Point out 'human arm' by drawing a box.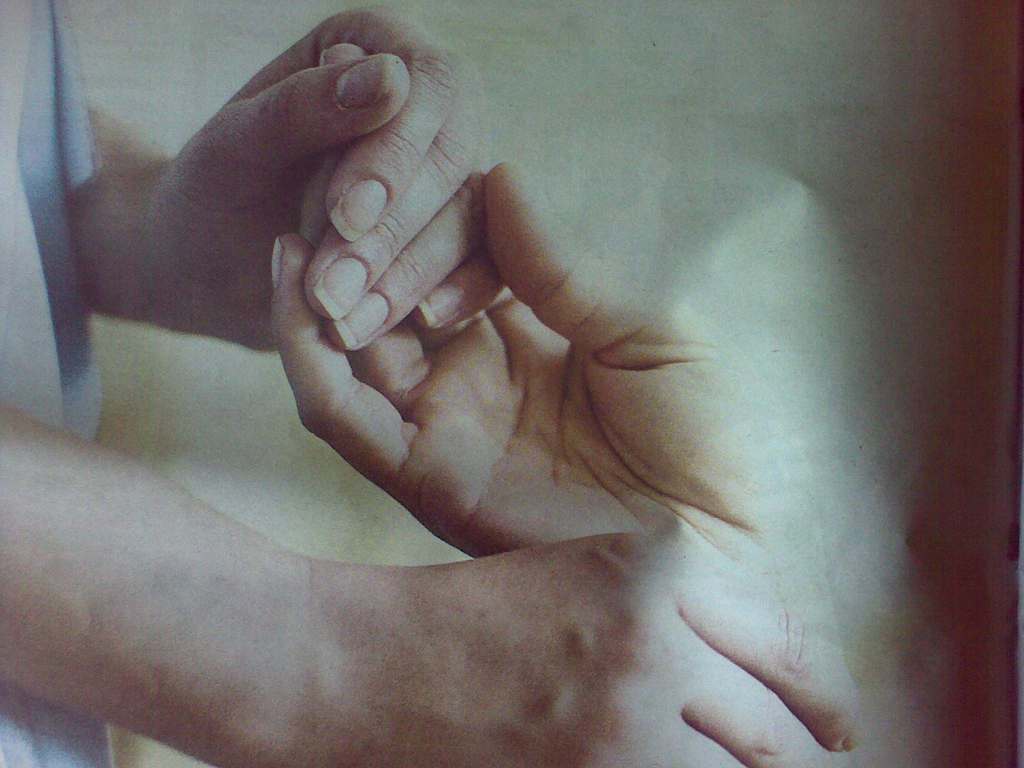
bbox=(0, 400, 864, 767).
